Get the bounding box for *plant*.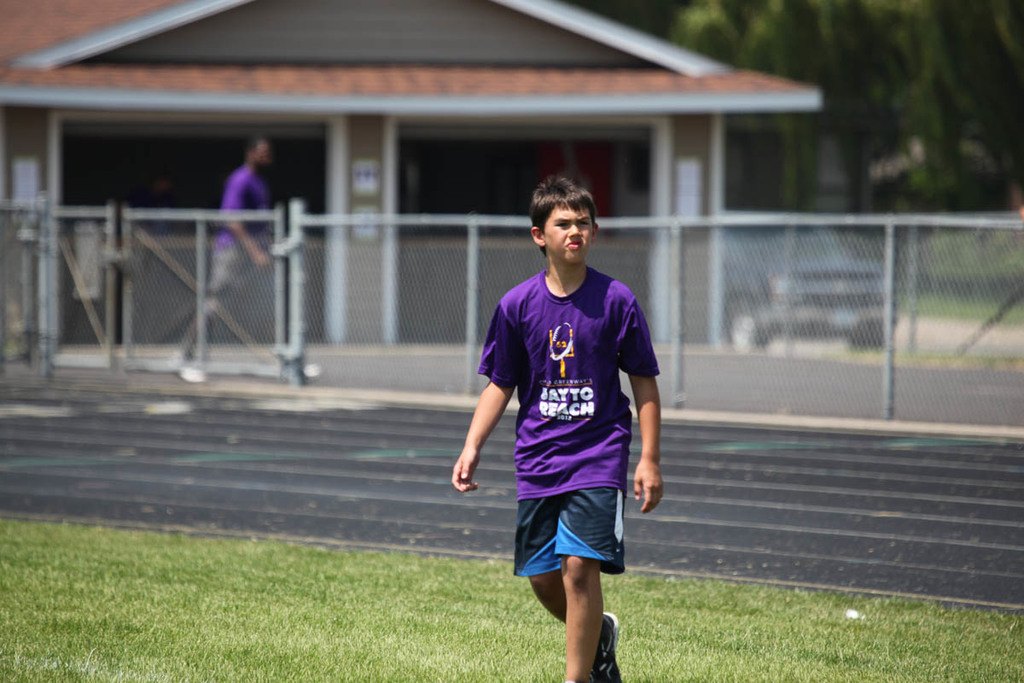
(0,648,116,682).
